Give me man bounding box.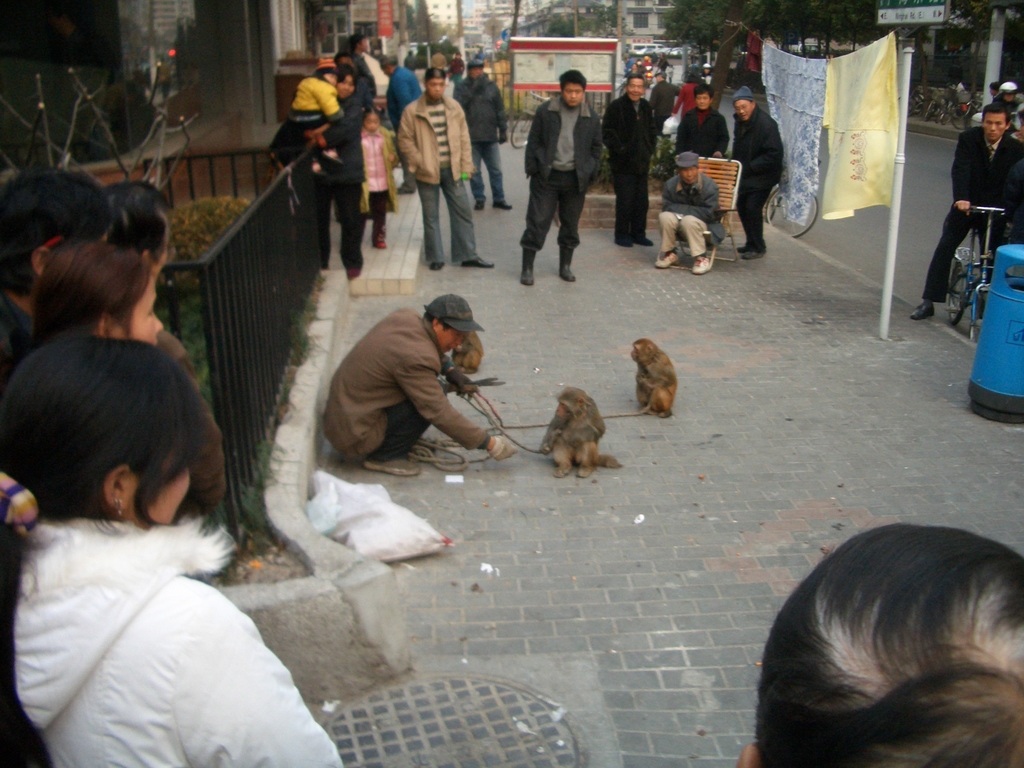
[x1=672, y1=77, x2=701, y2=119].
